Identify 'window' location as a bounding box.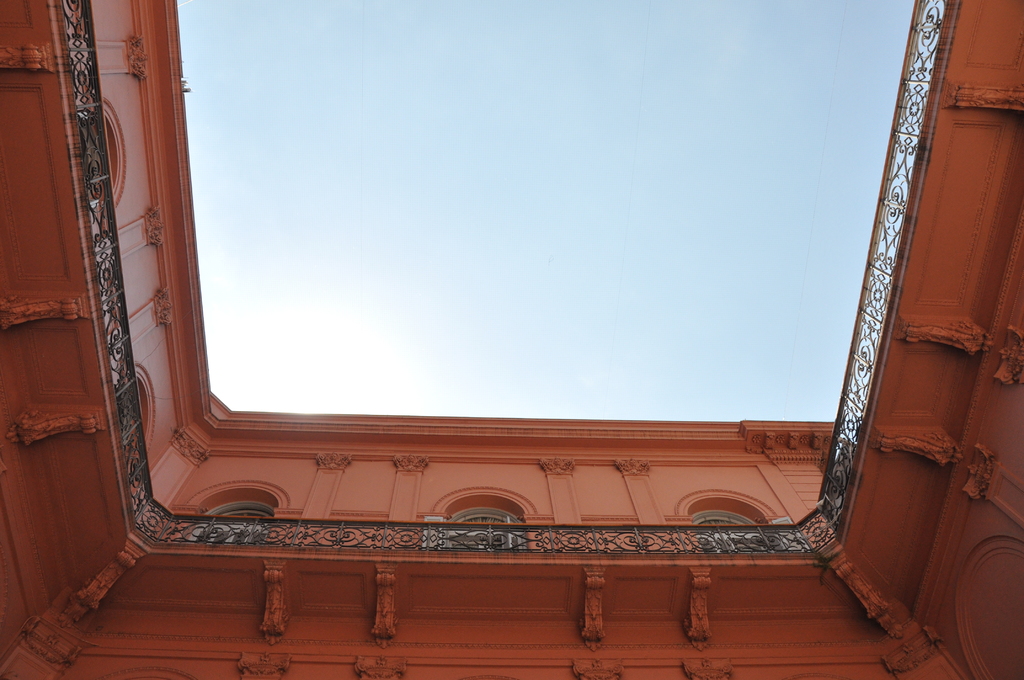
detection(447, 499, 527, 553).
